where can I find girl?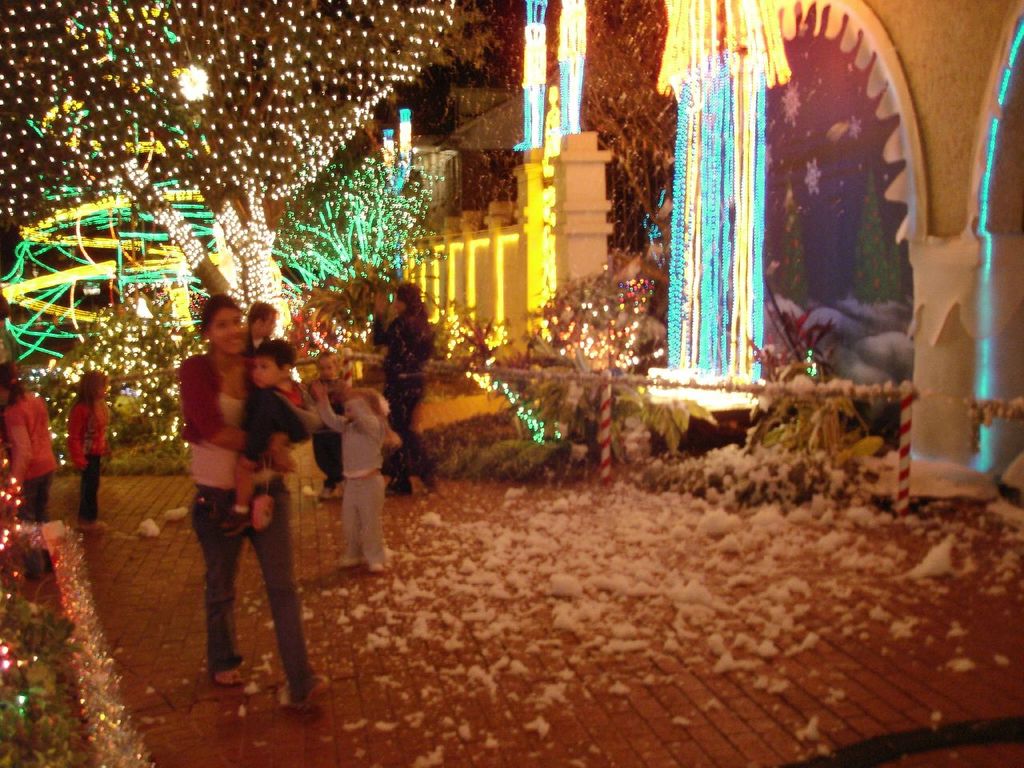
You can find it at bbox=[66, 361, 118, 533].
